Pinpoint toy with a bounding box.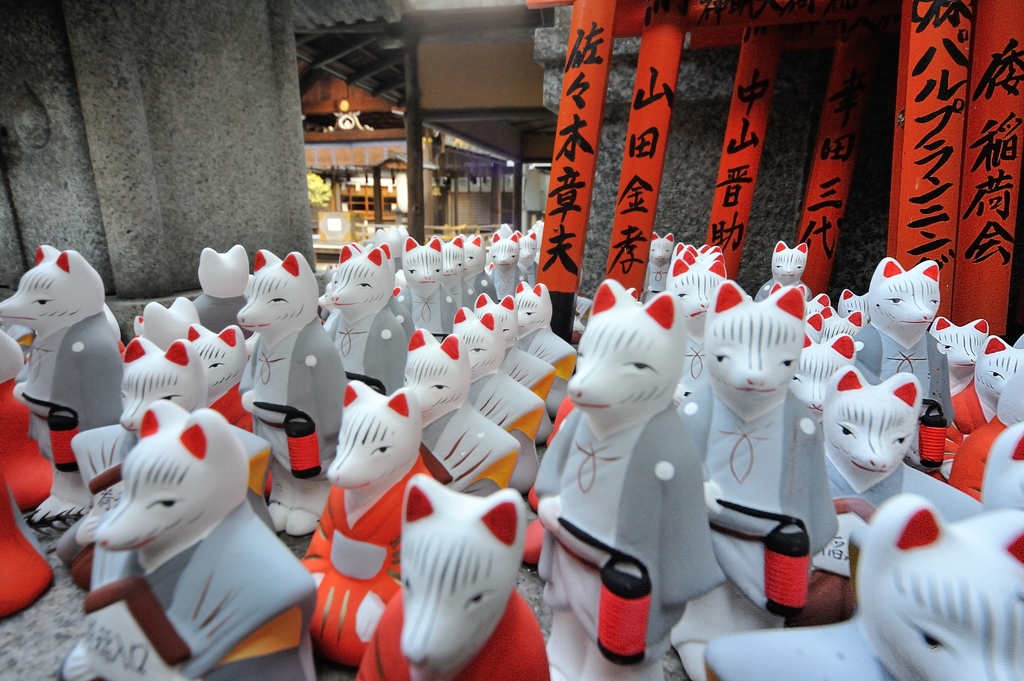
(left=984, top=424, right=1023, bottom=510).
